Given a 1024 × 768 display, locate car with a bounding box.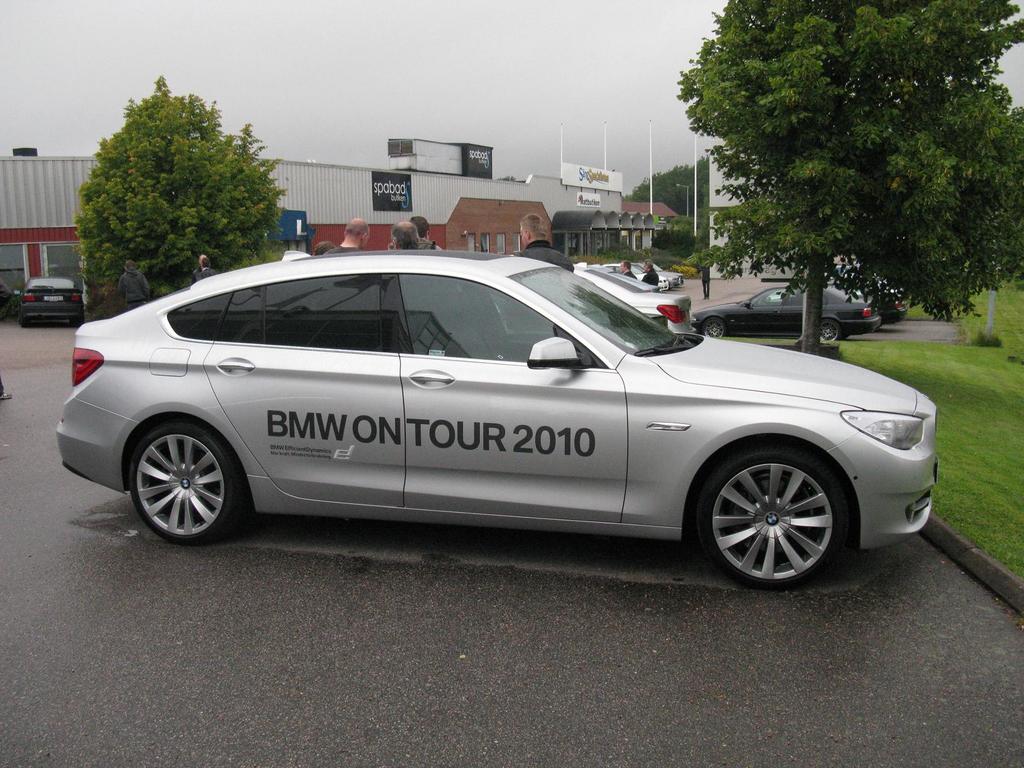
Located: x1=586 y1=259 x2=655 y2=291.
